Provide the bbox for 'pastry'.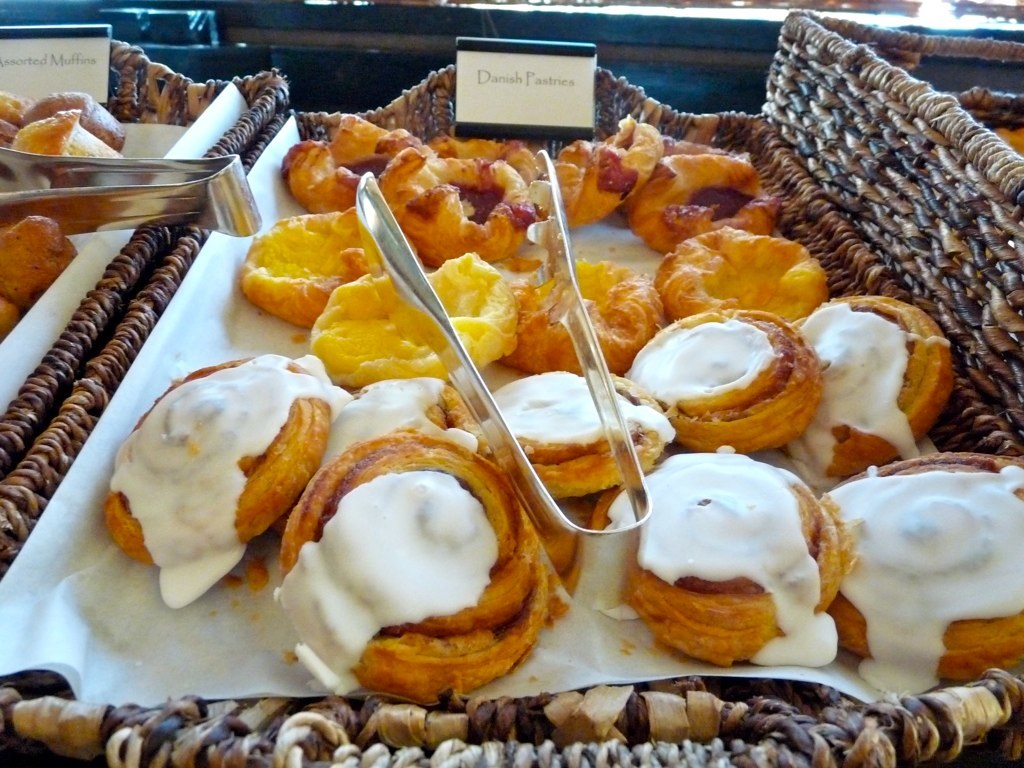
box(423, 136, 537, 176).
